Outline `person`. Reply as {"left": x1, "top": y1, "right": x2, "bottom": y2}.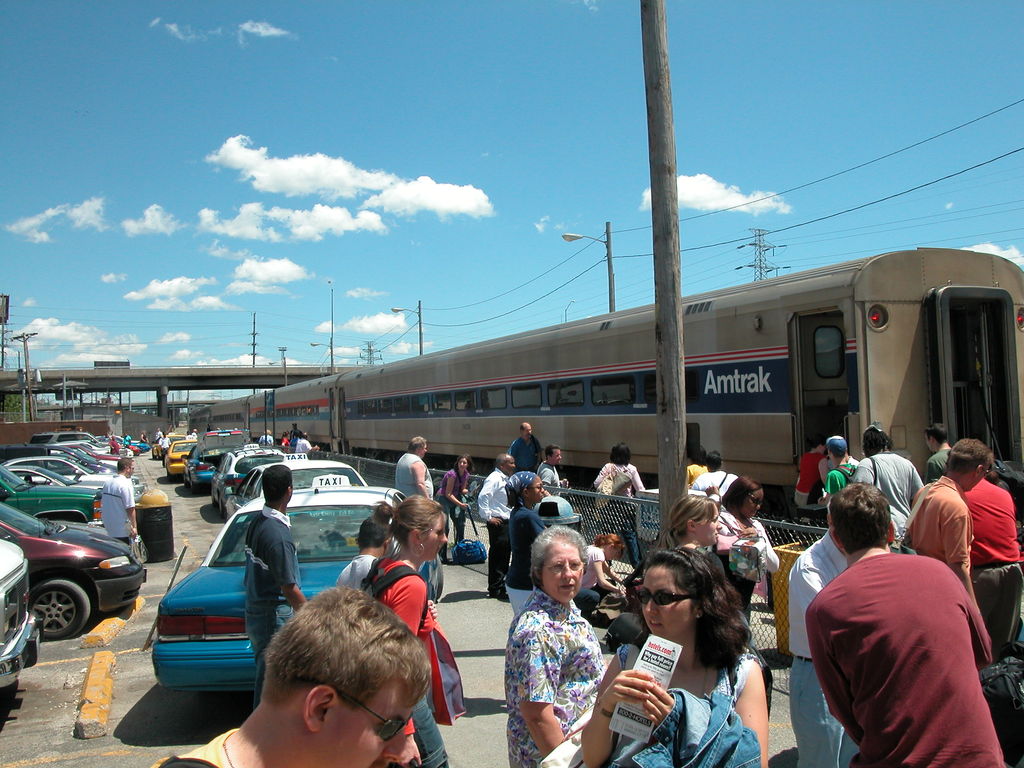
{"left": 502, "top": 518, "right": 611, "bottom": 766}.
